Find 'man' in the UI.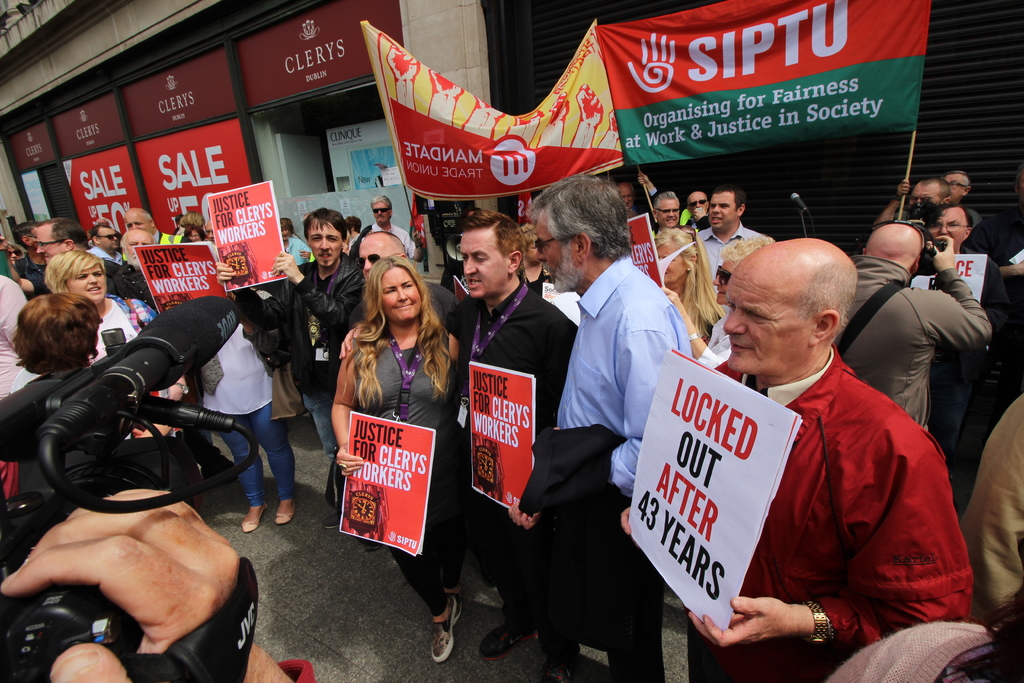
UI element at 353, 195, 418, 266.
